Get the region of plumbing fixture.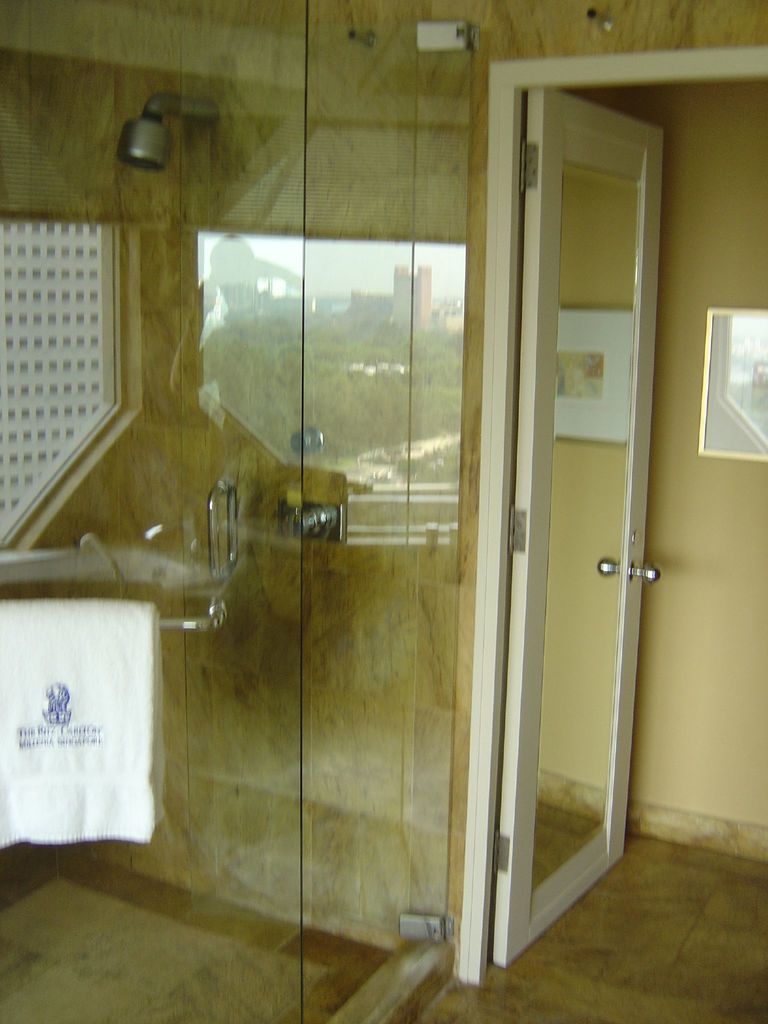
<bbox>115, 94, 220, 169</bbox>.
